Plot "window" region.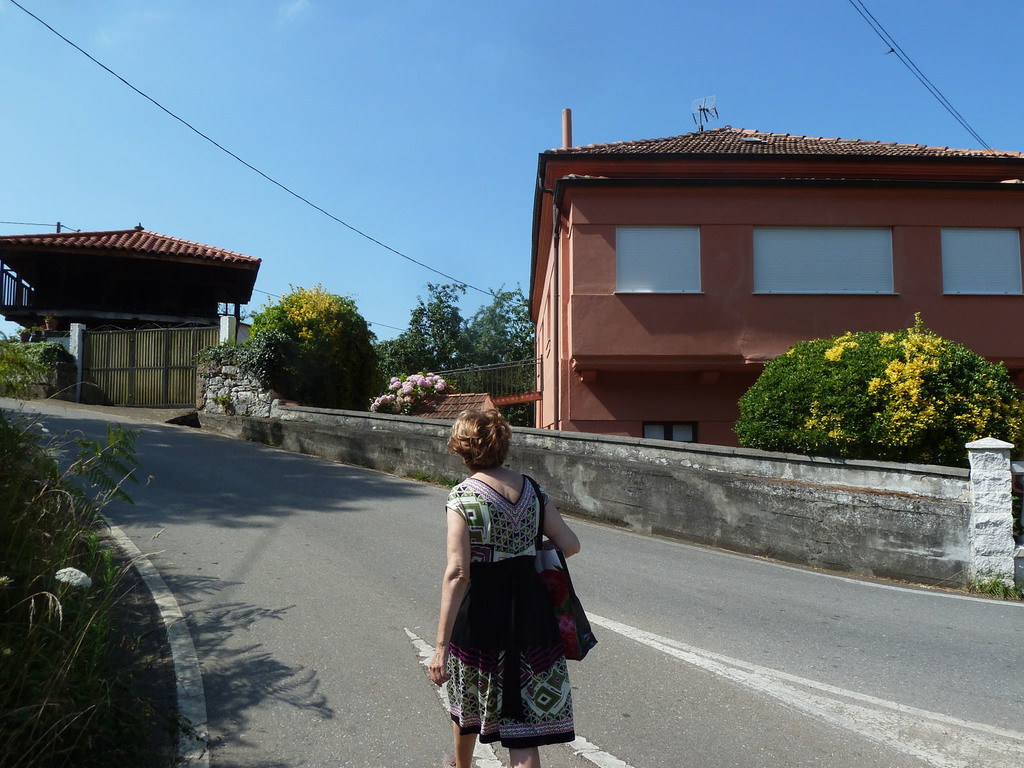
Plotted at l=646, t=422, r=697, b=444.
